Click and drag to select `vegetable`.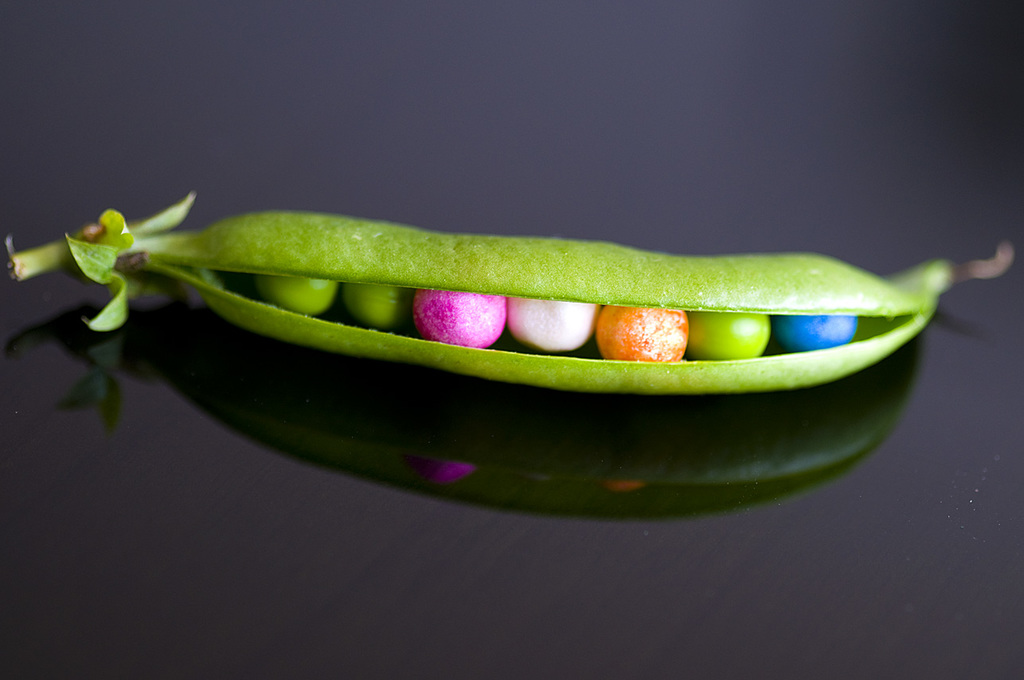
Selection: BBox(6, 192, 1010, 389).
